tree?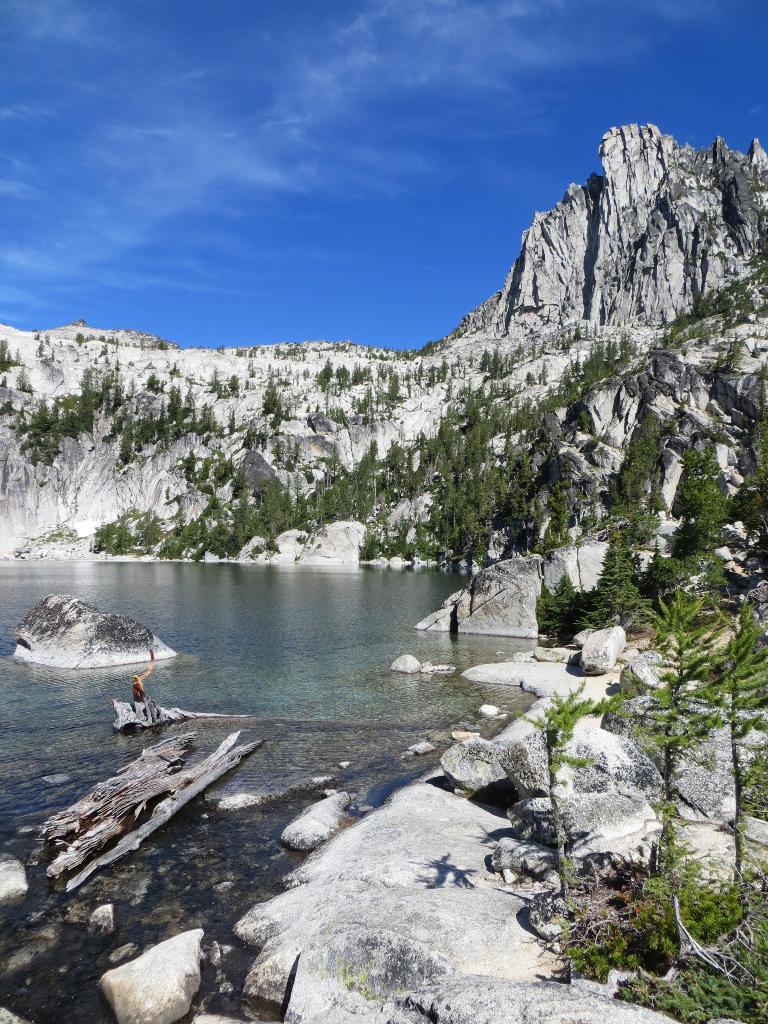
locate(575, 502, 650, 626)
